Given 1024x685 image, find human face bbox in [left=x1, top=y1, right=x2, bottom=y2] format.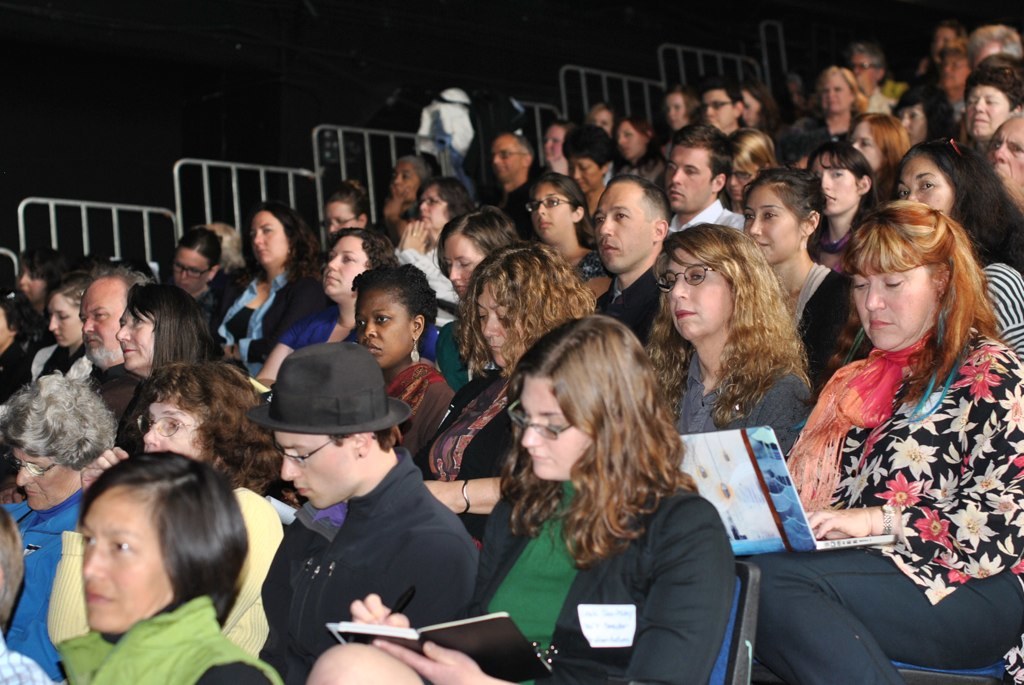
[left=565, top=157, right=598, bottom=194].
